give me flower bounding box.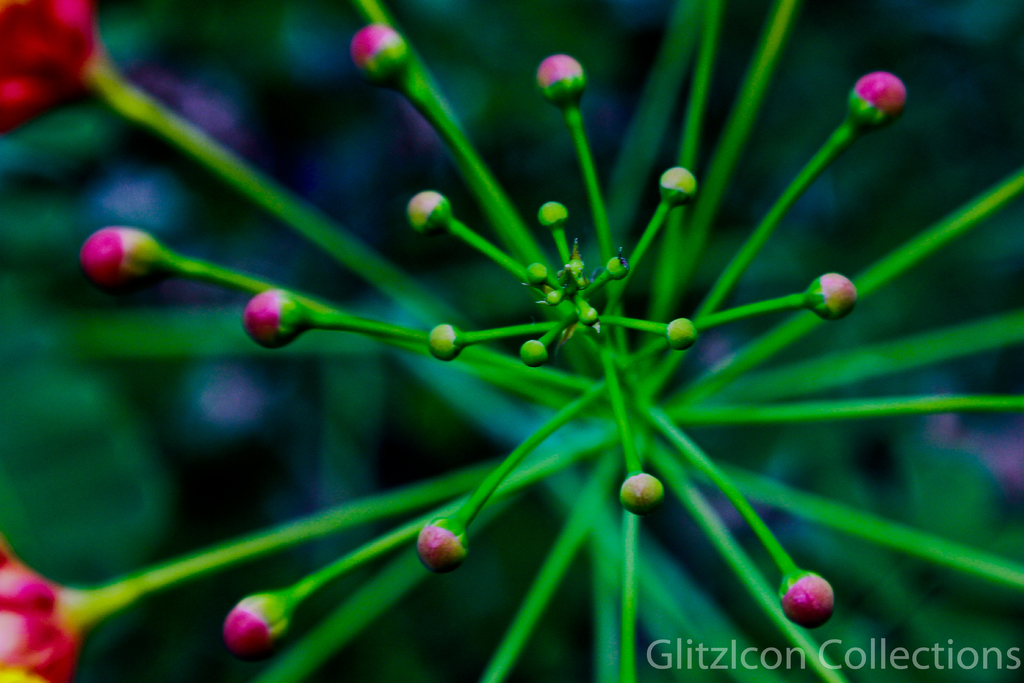
Rect(660, 162, 692, 206).
